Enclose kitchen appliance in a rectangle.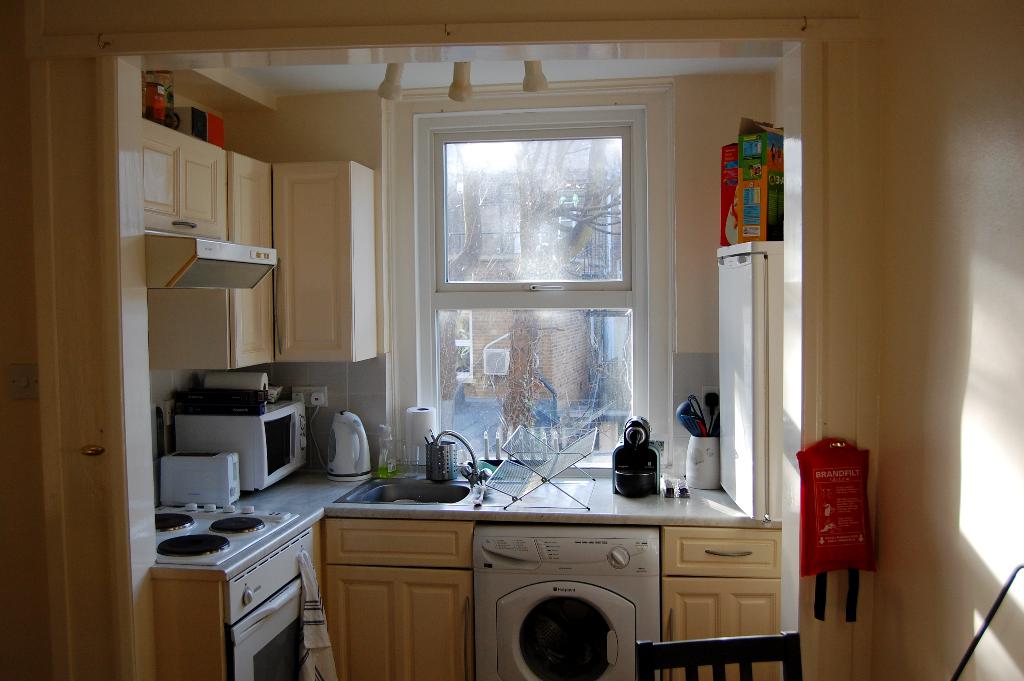
region(156, 505, 298, 566).
